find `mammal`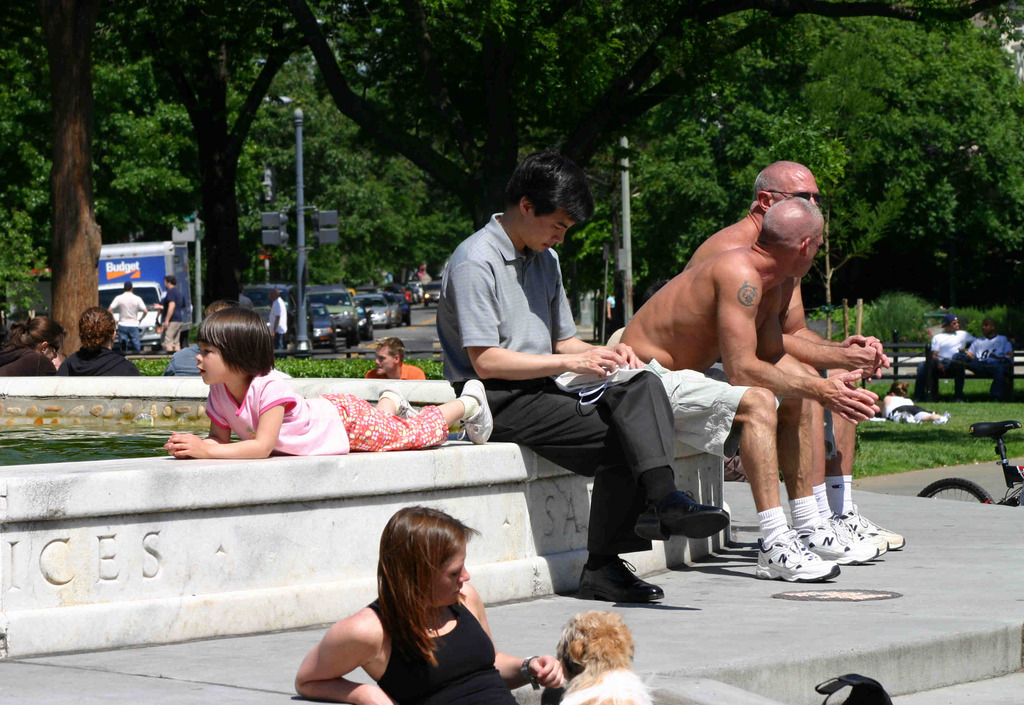
[left=292, top=505, right=563, bottom=704]
